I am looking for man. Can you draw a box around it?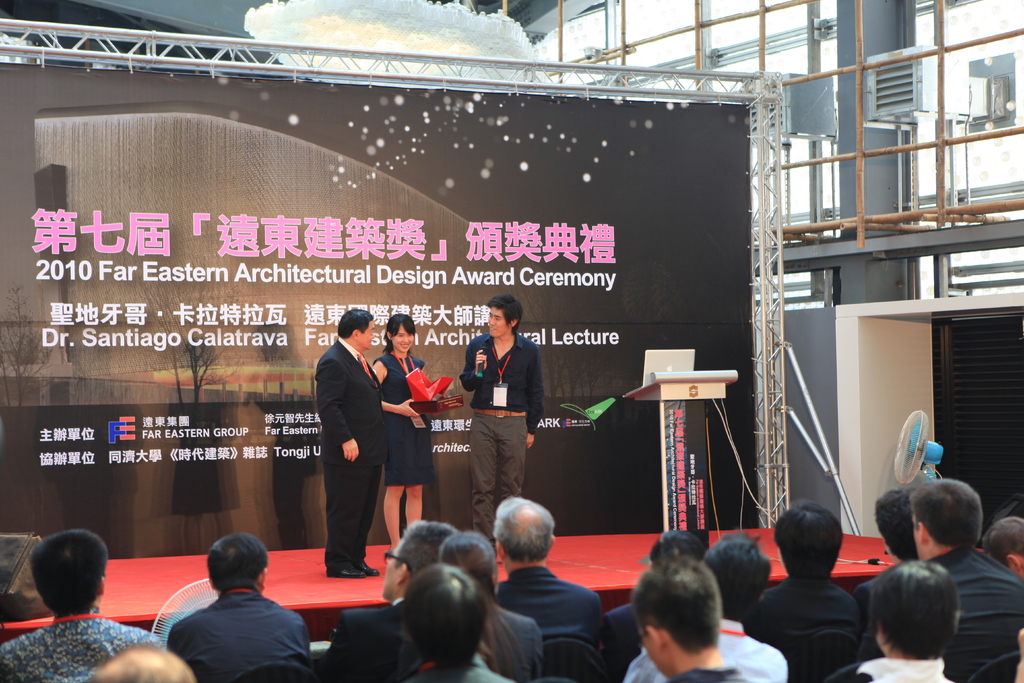
Sure, the bounding box is <region>748, 500, 863, 682</region>.
